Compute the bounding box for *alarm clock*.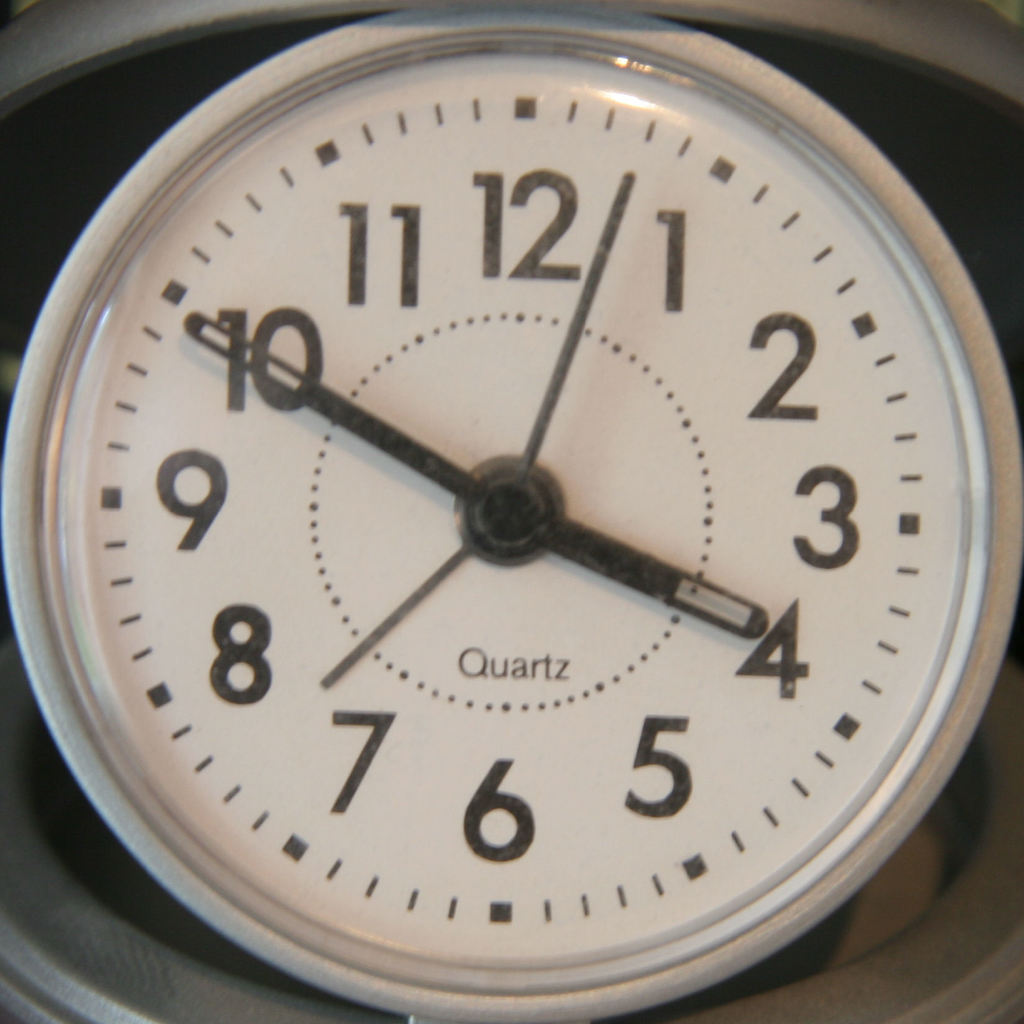
locate(0, 0, 1023, 1023).
